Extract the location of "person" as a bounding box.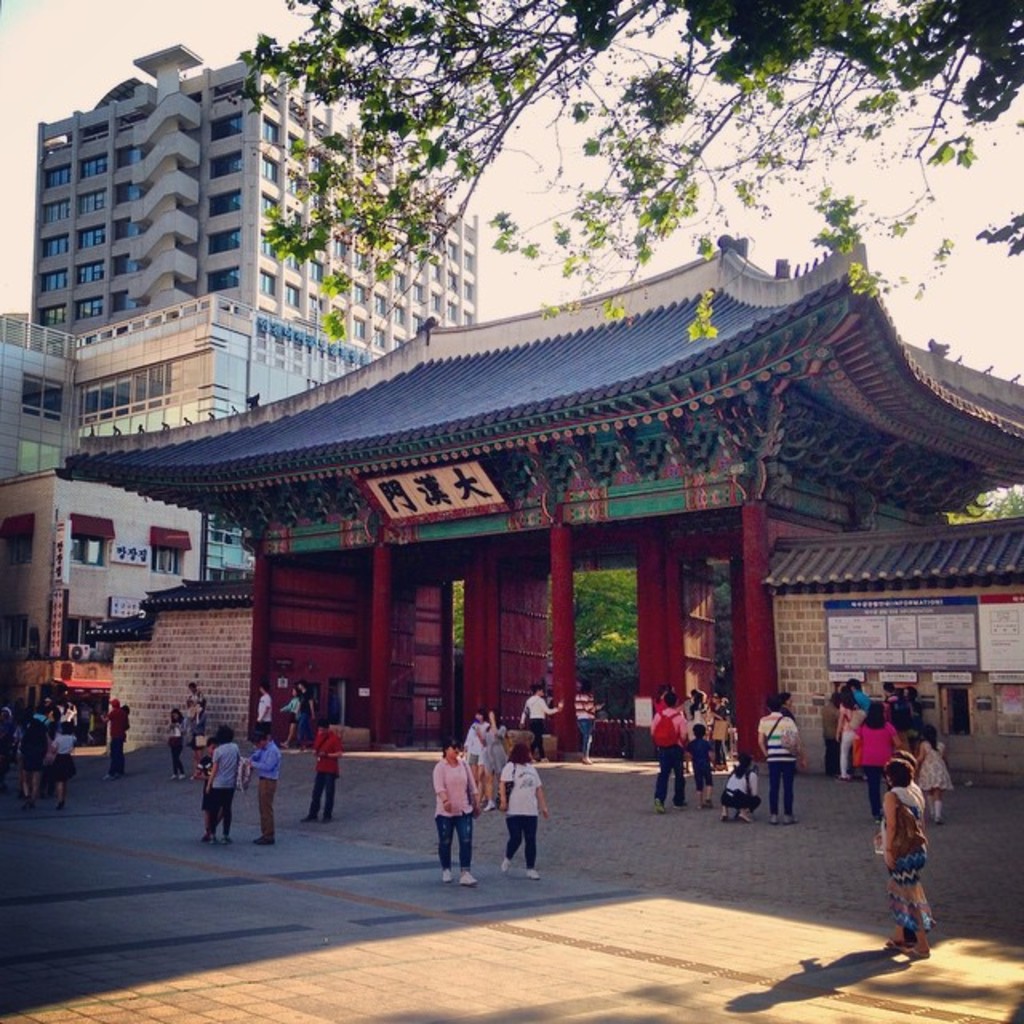
[837,685,861,771].
